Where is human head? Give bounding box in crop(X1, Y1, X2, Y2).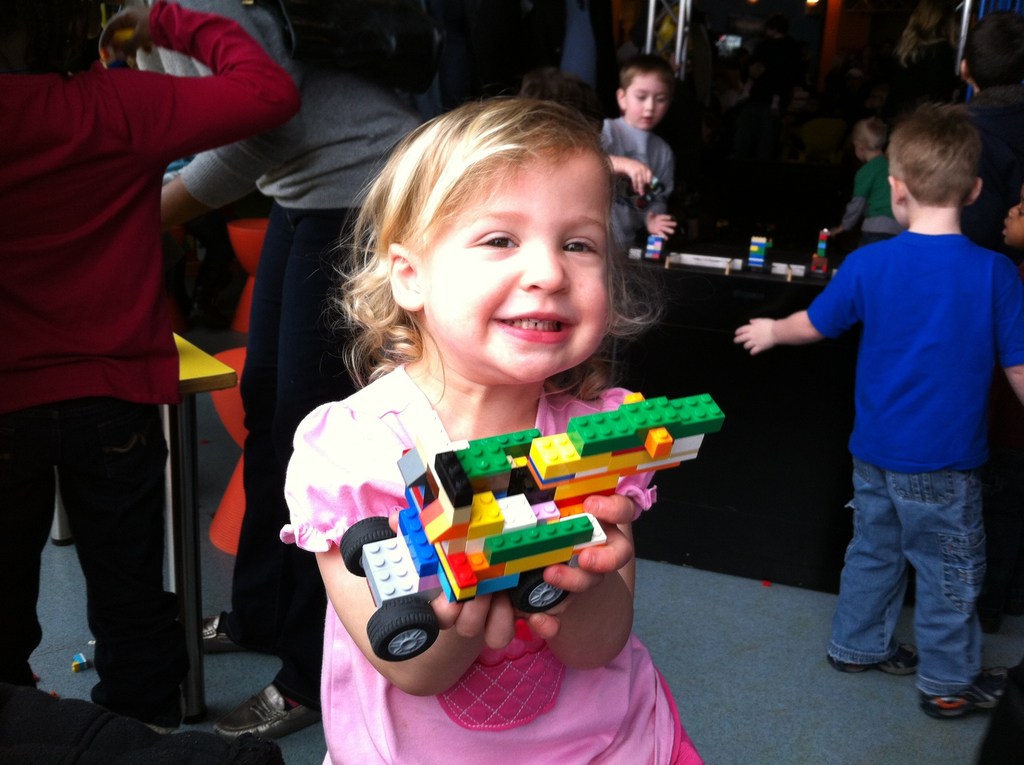
crop(611, 55, 672, 131).
